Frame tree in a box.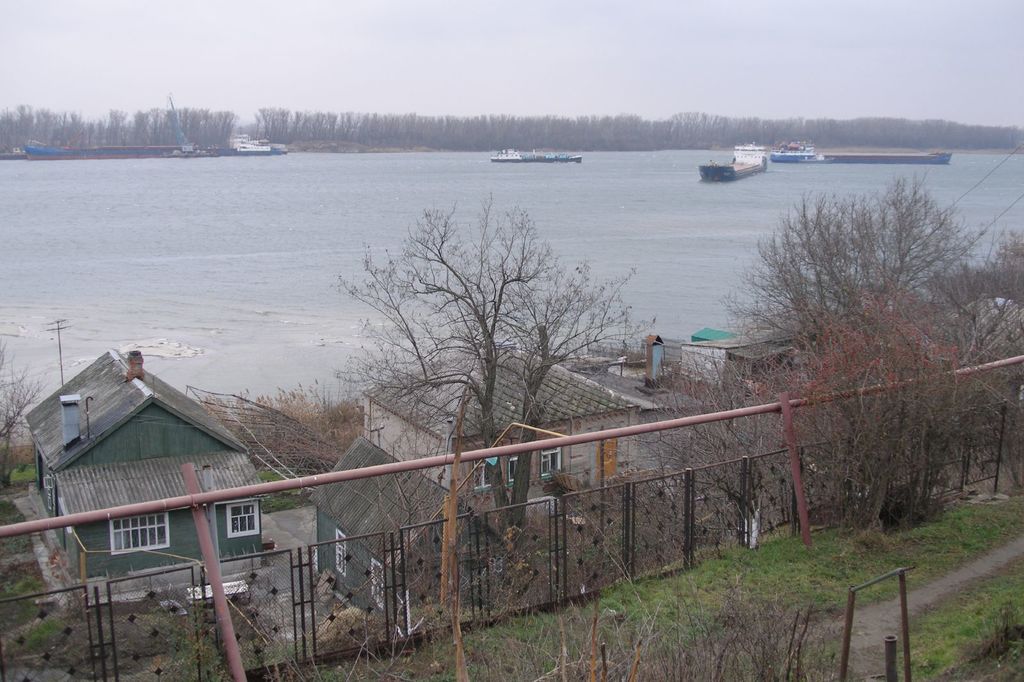
BBox(317, 186, 658, 596).
